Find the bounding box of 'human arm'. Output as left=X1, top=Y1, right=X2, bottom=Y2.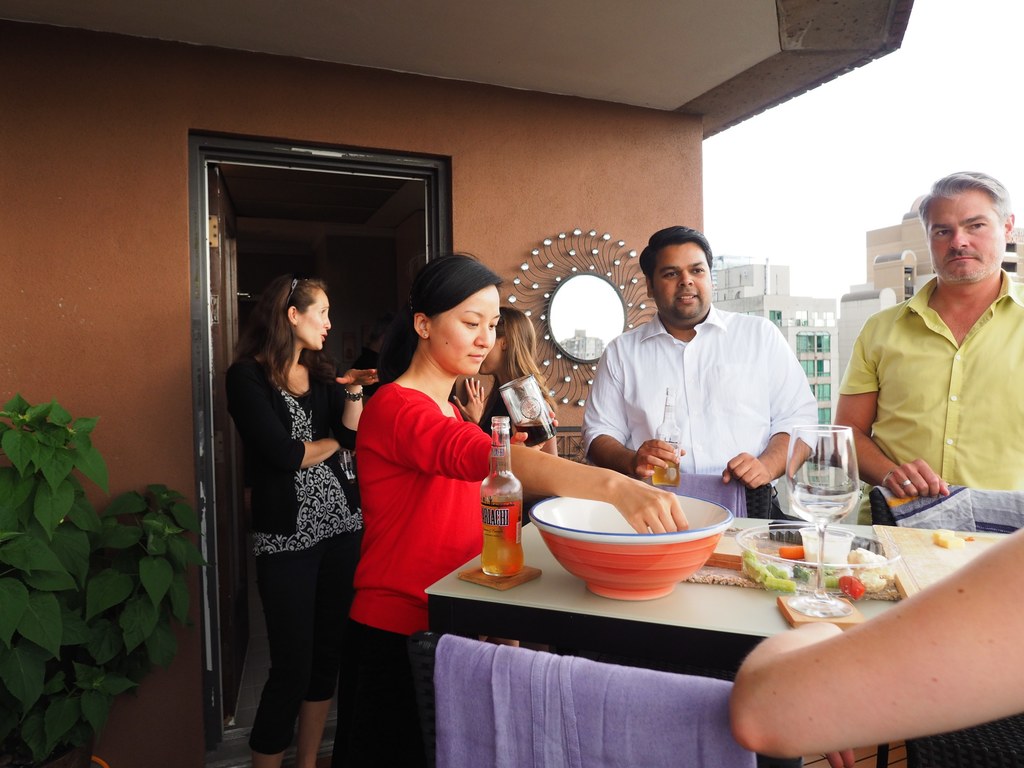
left=330, top=365, right=382, bottom=451.
